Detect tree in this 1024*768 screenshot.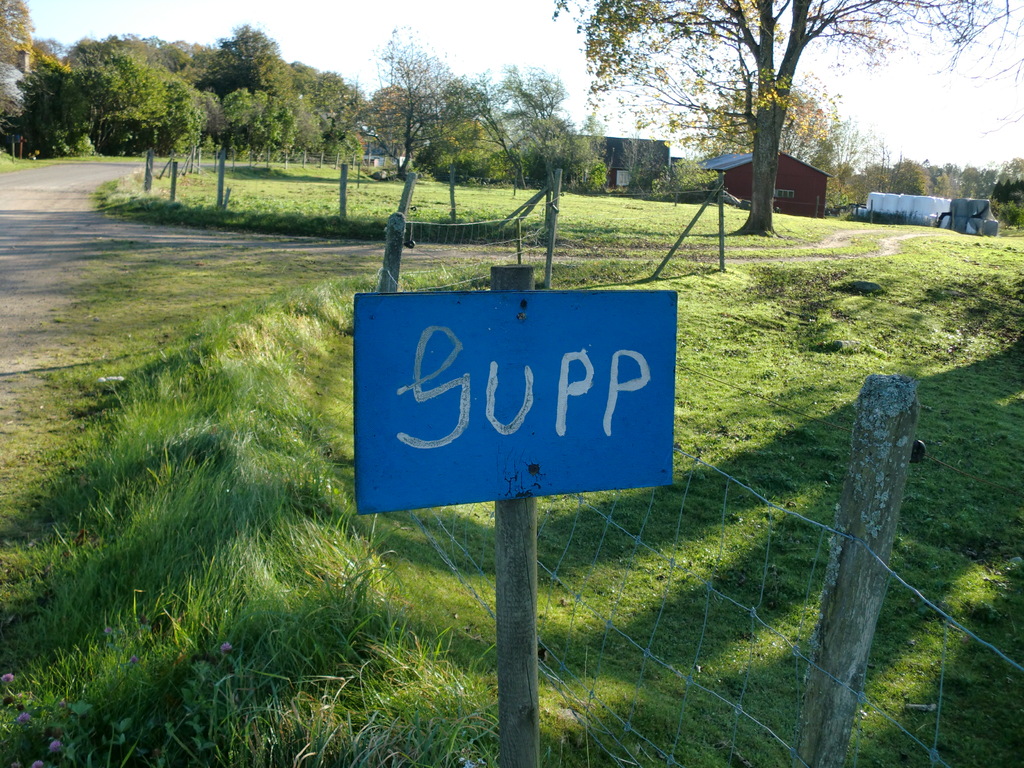
Detection: pyautogui.locateOnScreen(552, 0, 973, 236).
